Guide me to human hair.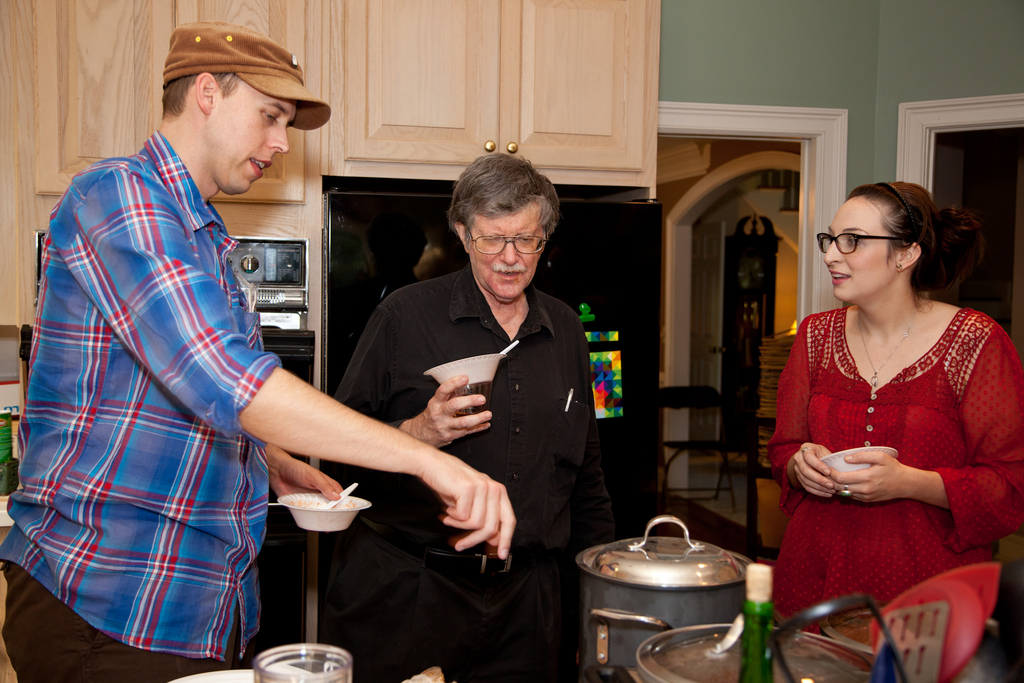
Guidance: bbox(845, 181, 986, 317).
